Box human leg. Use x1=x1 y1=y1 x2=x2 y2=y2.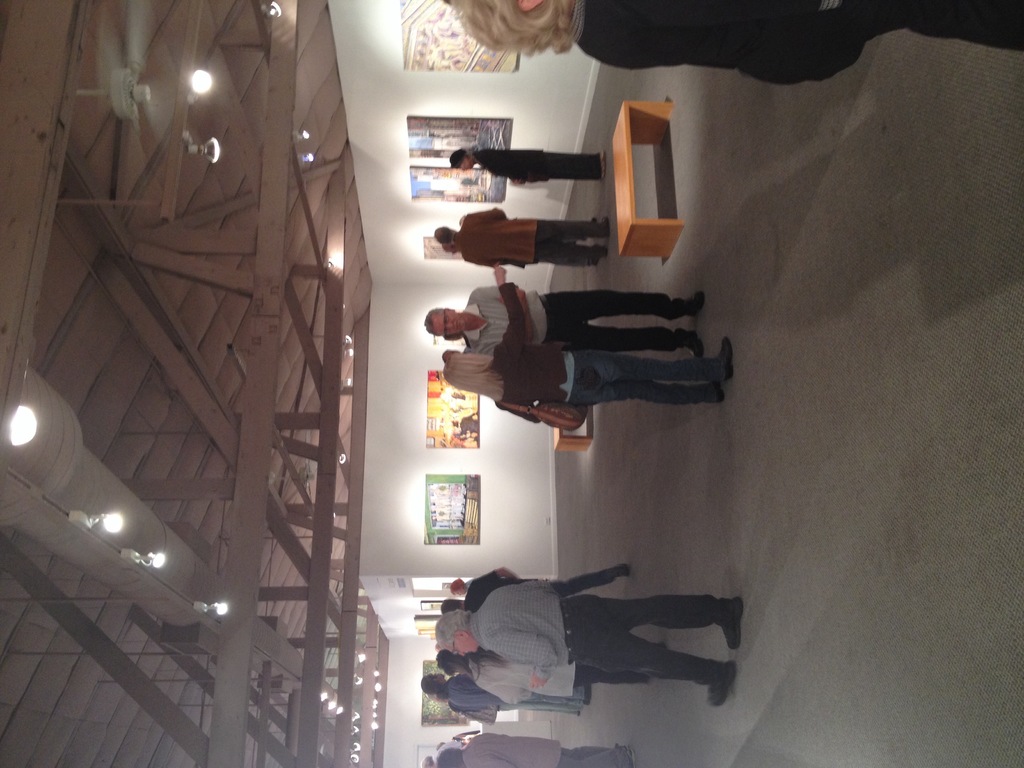
x1=529 y1=246 x2=604 y2=262.
